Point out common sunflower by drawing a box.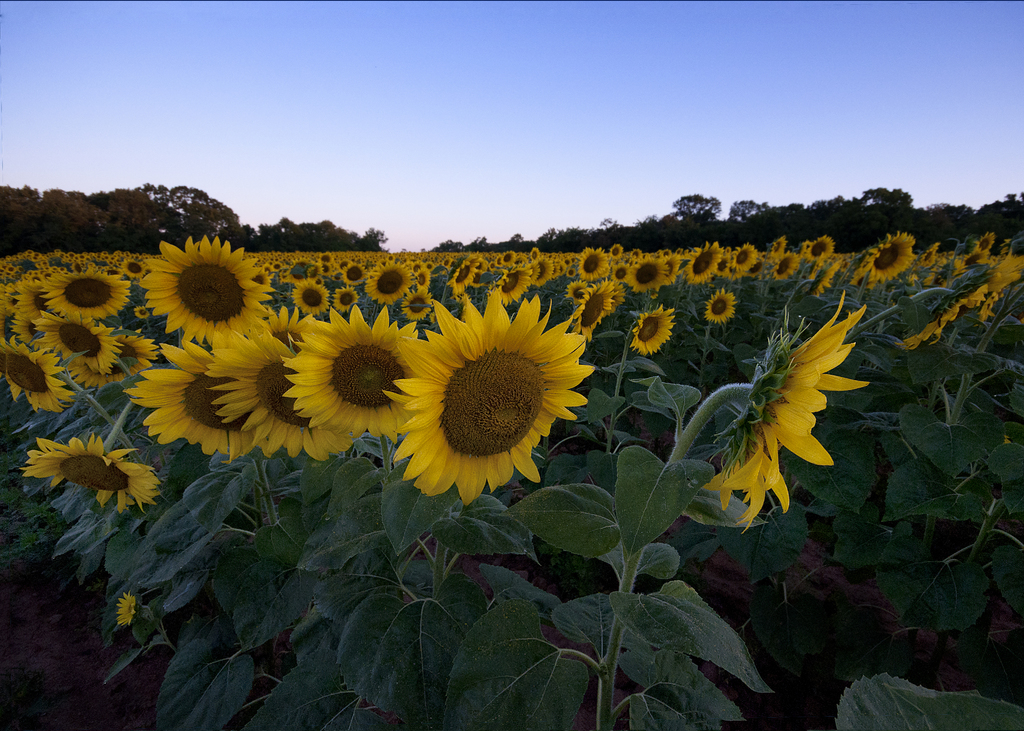
734,243,762,269.
